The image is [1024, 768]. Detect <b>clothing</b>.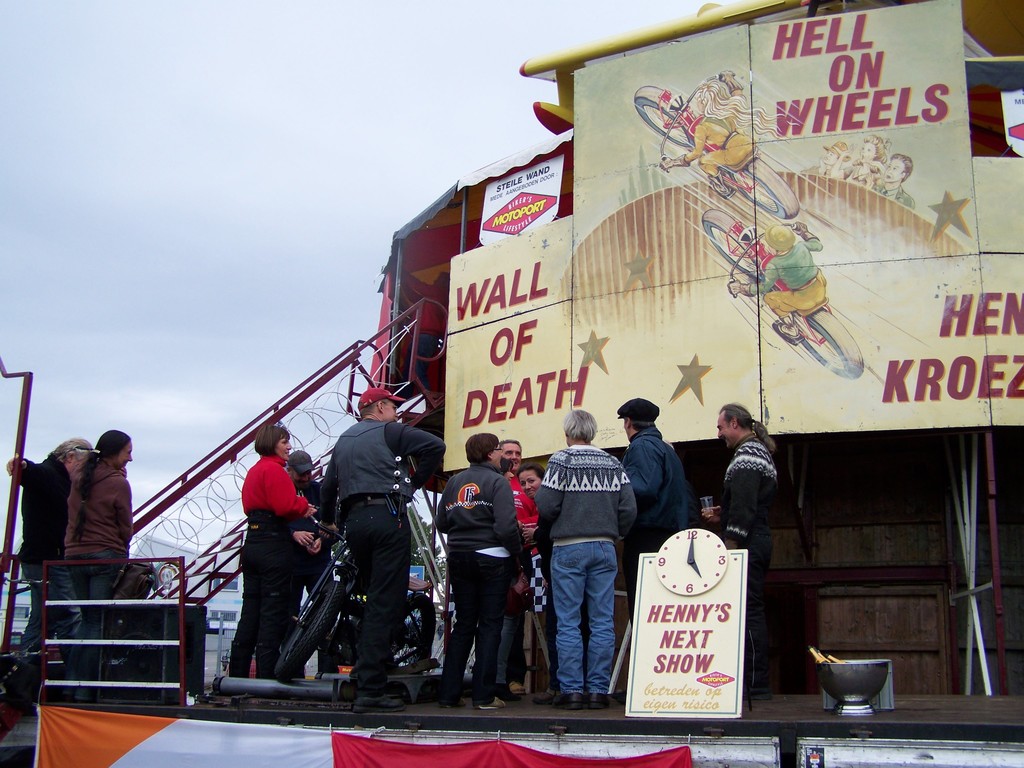
Detection: x1=621 y1=422 x2=690 y2=622.
